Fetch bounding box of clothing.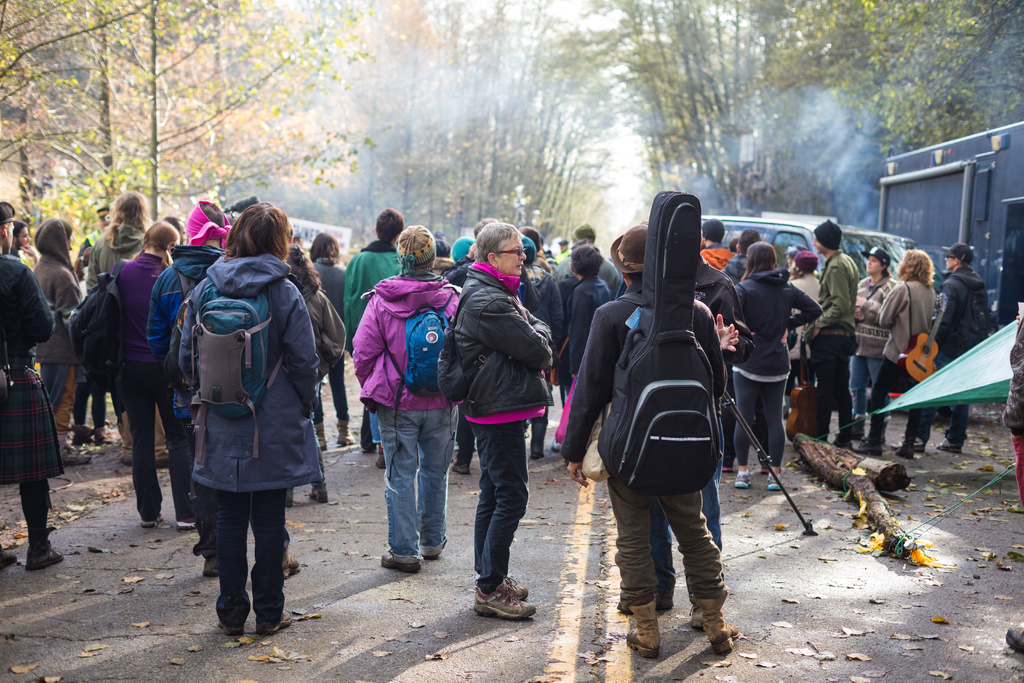
Bbox: bbox=[925, 242, 992, 443].
